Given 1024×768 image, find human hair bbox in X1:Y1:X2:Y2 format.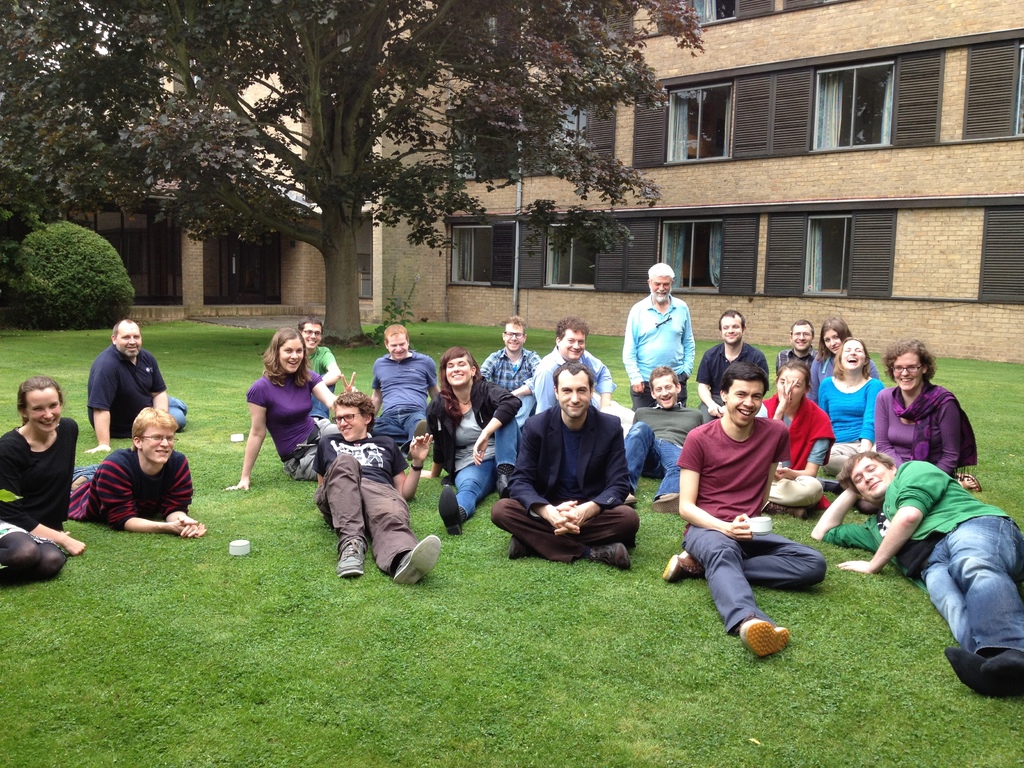
649:365:678:386.
